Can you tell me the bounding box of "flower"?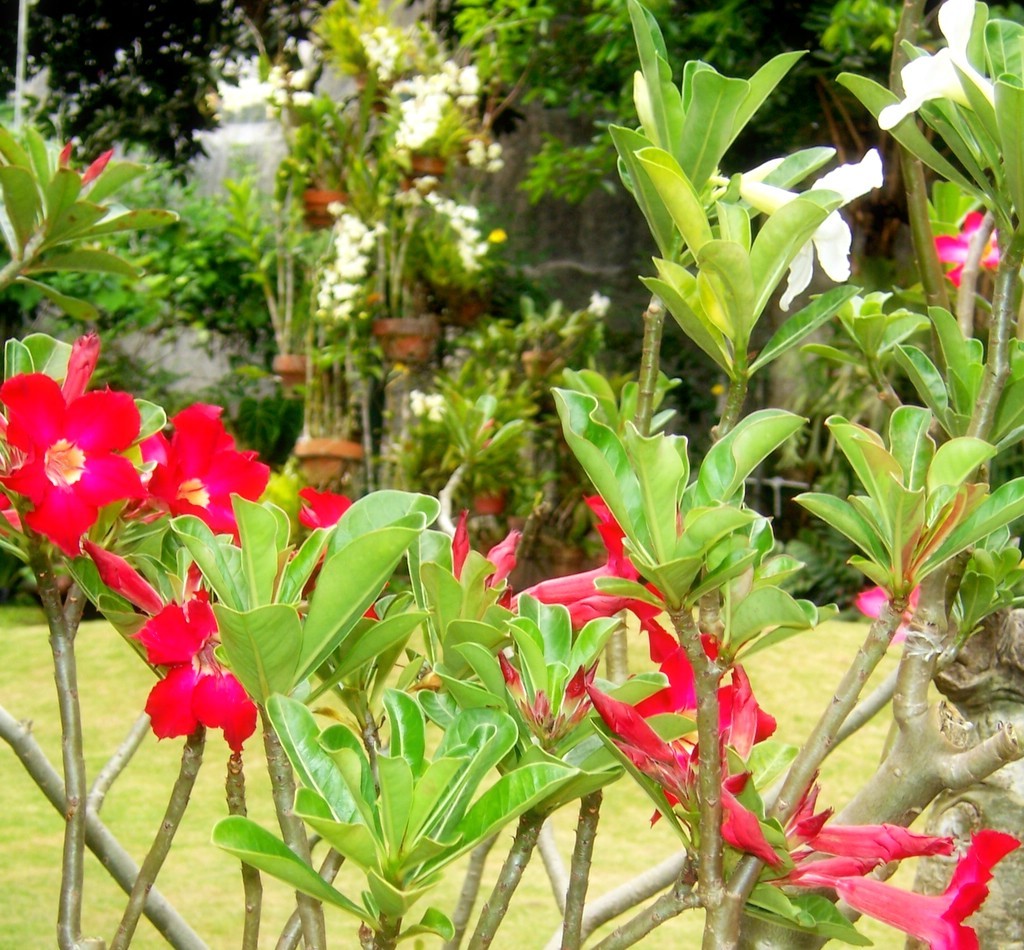
[left=929, top=203, right=1004, bottom=287].
